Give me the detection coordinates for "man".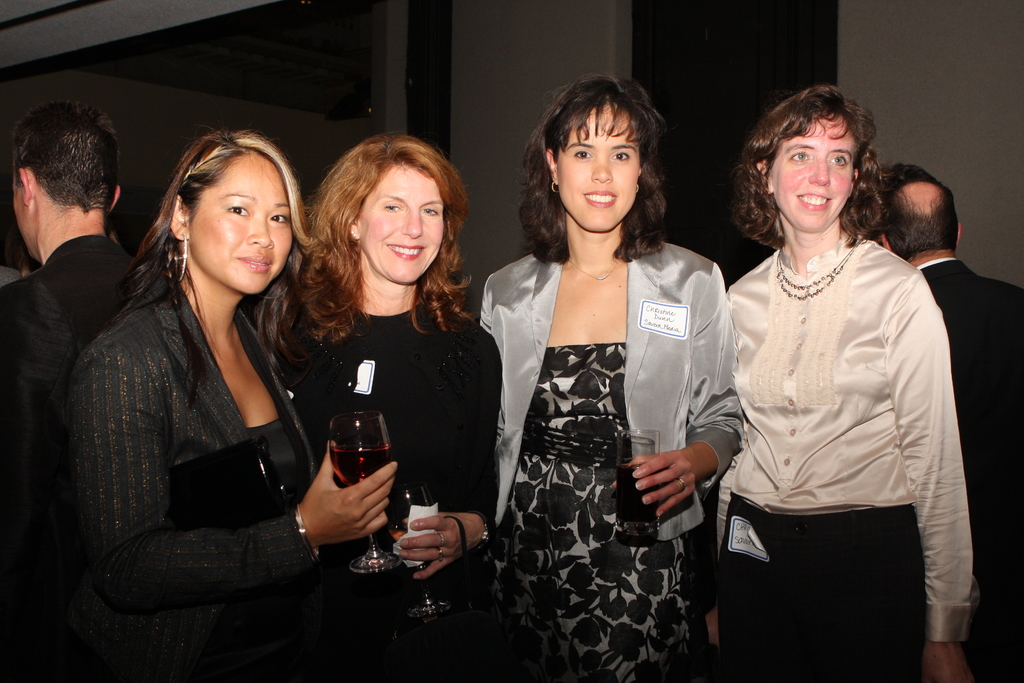
<bbox>0, 100, 160, 516</bbox>.
